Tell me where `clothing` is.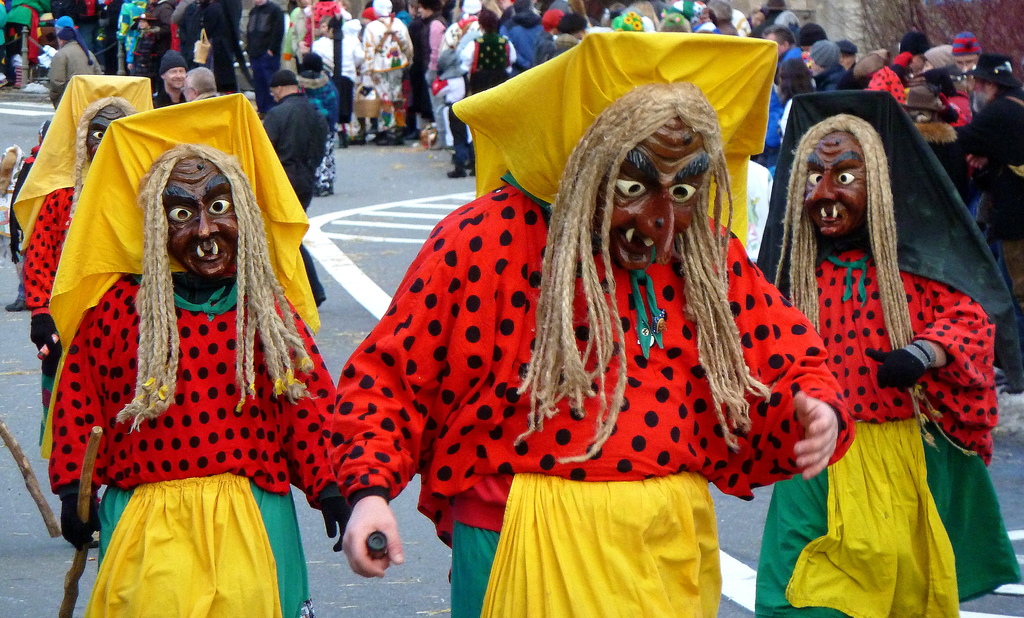
`clothing` is at left=259, top=86, right=330, bottom=292.
